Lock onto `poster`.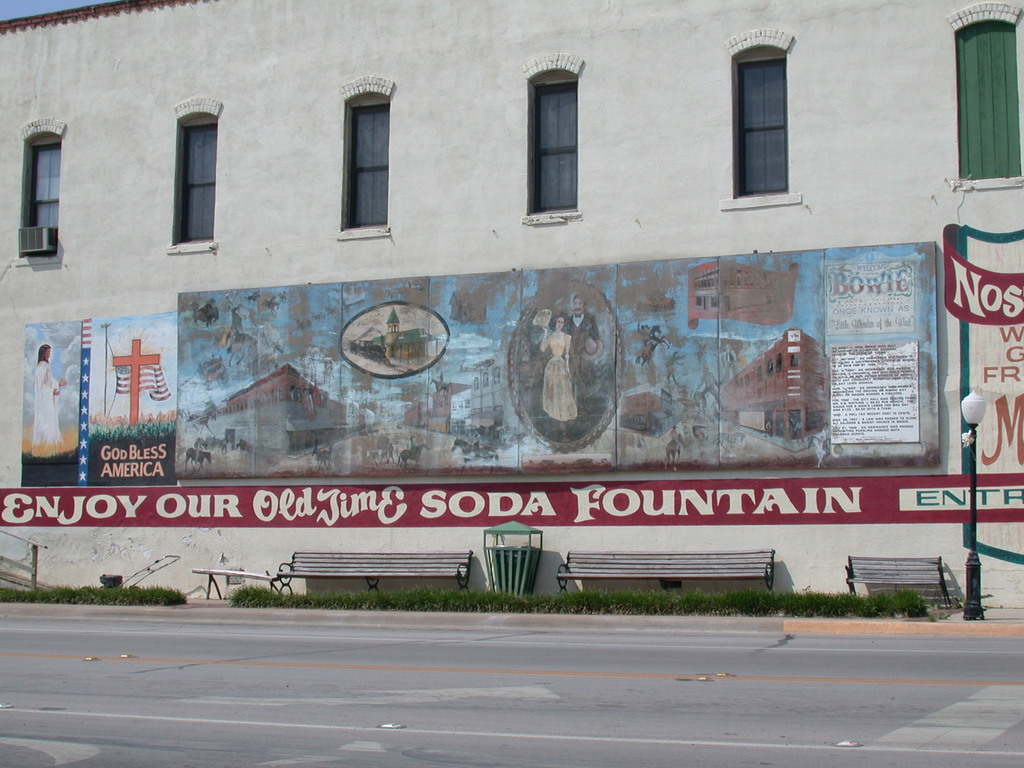
Locked: (944,216,1023,467).
